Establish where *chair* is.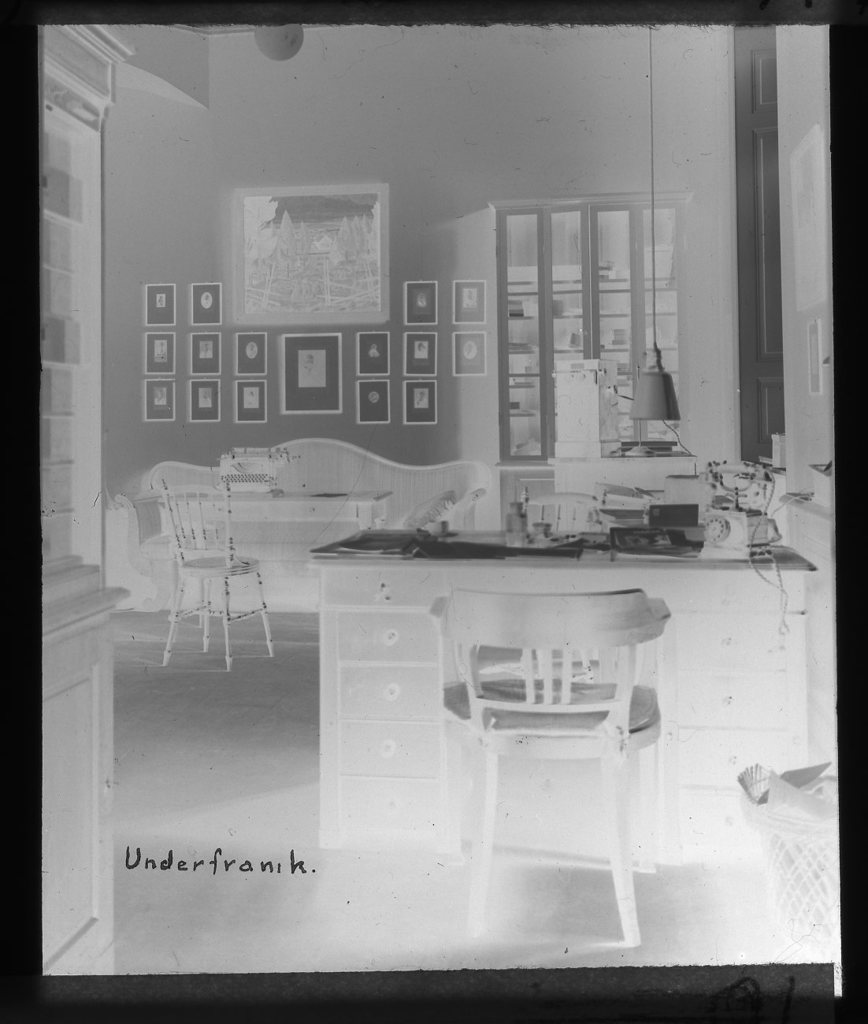
Established at bbox=[132, 492, 288, 685].
